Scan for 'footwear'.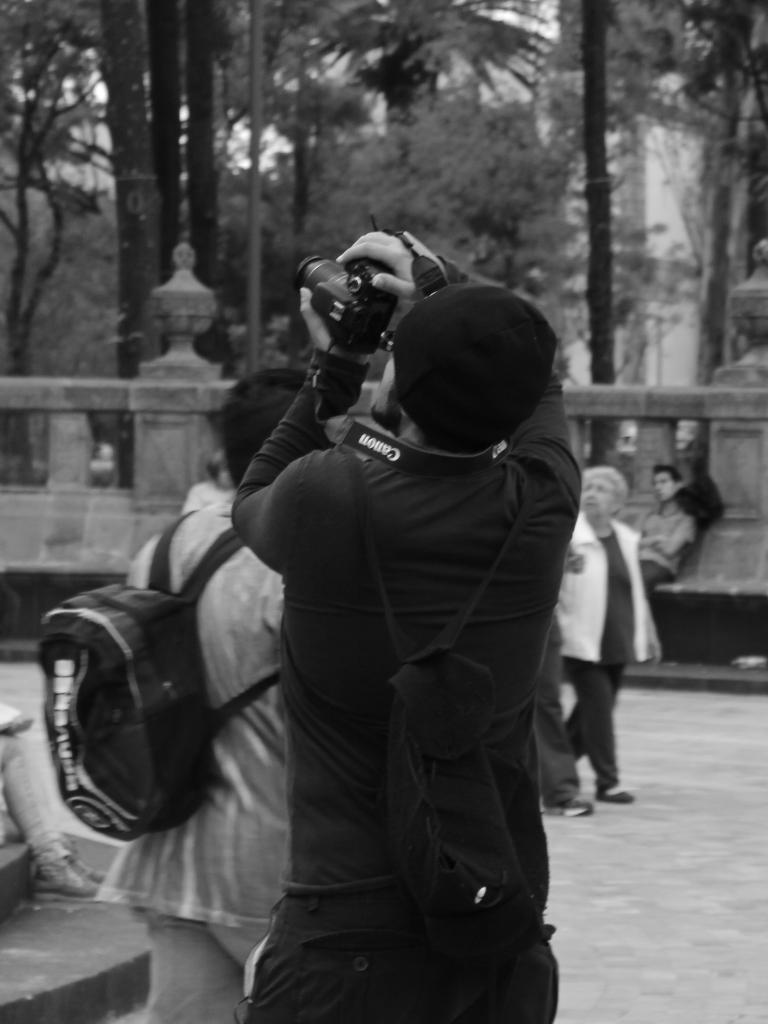
Scan result: left=539, top=793, right=596, bottom=819.
